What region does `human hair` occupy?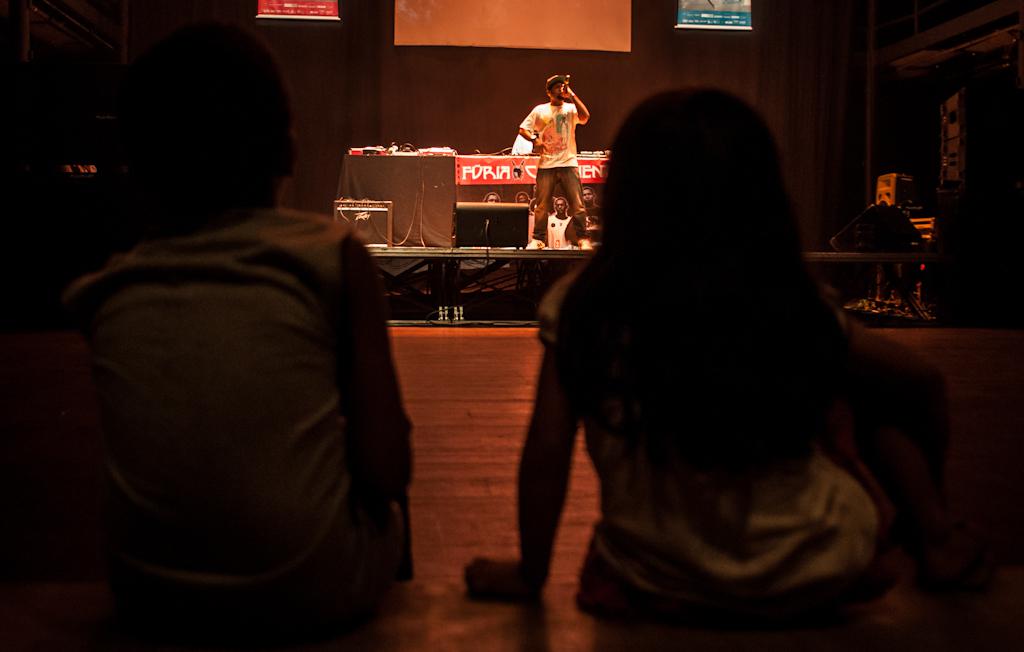
141,26,294,216.
